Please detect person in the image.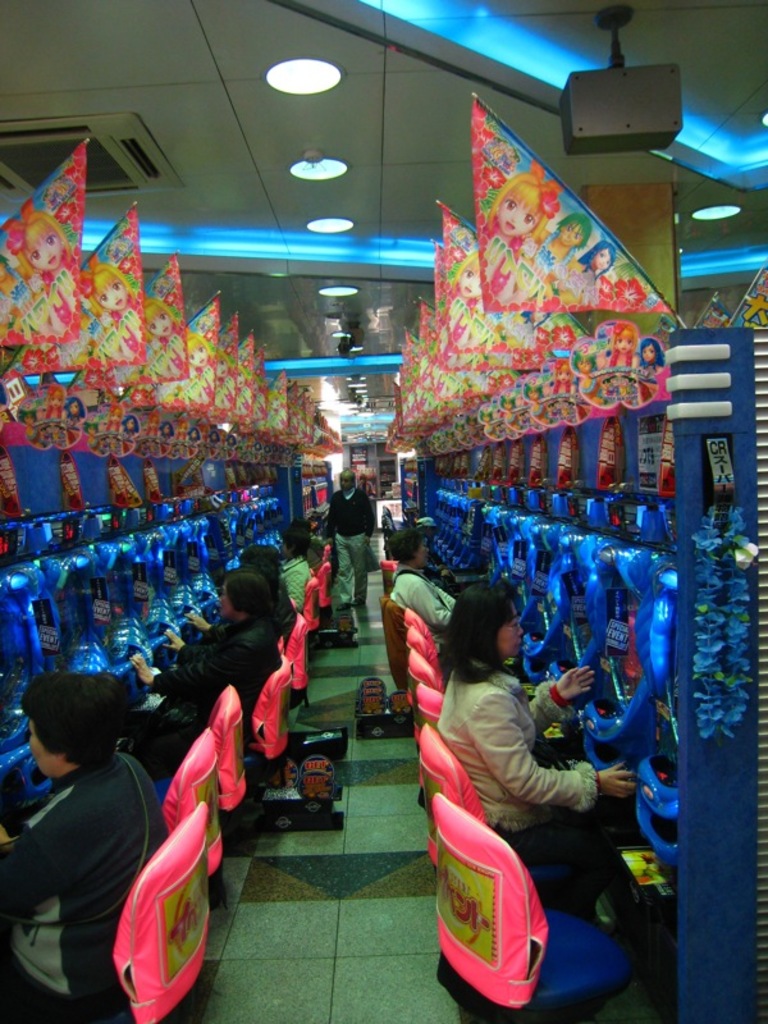
[251,444,264,454].
